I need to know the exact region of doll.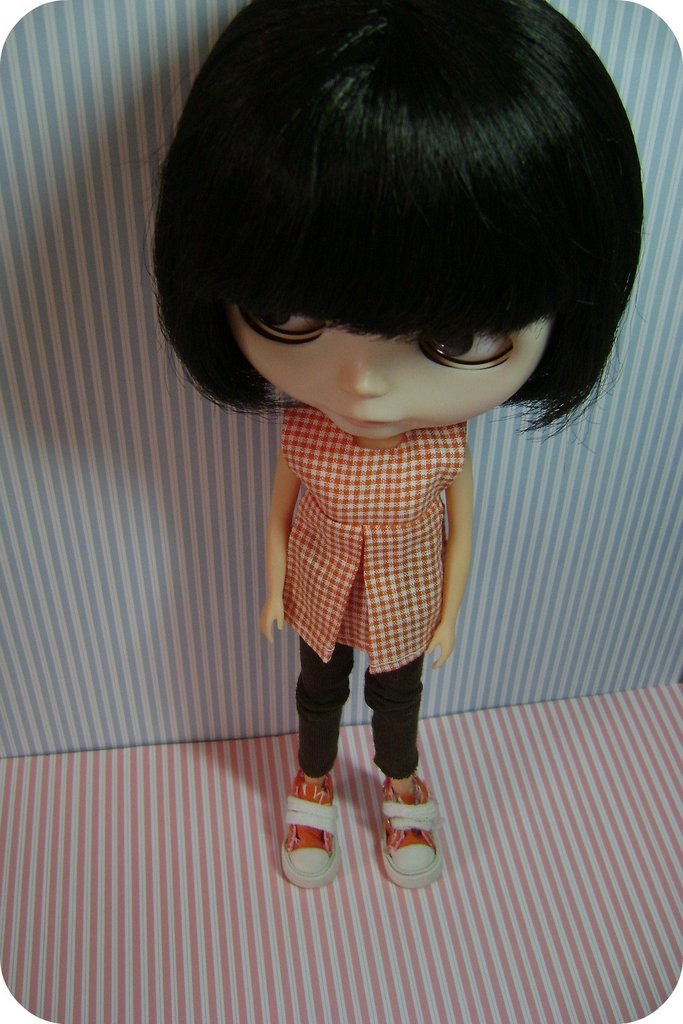
Region: <bbox>97, 60, 656, 892</bbox>.
